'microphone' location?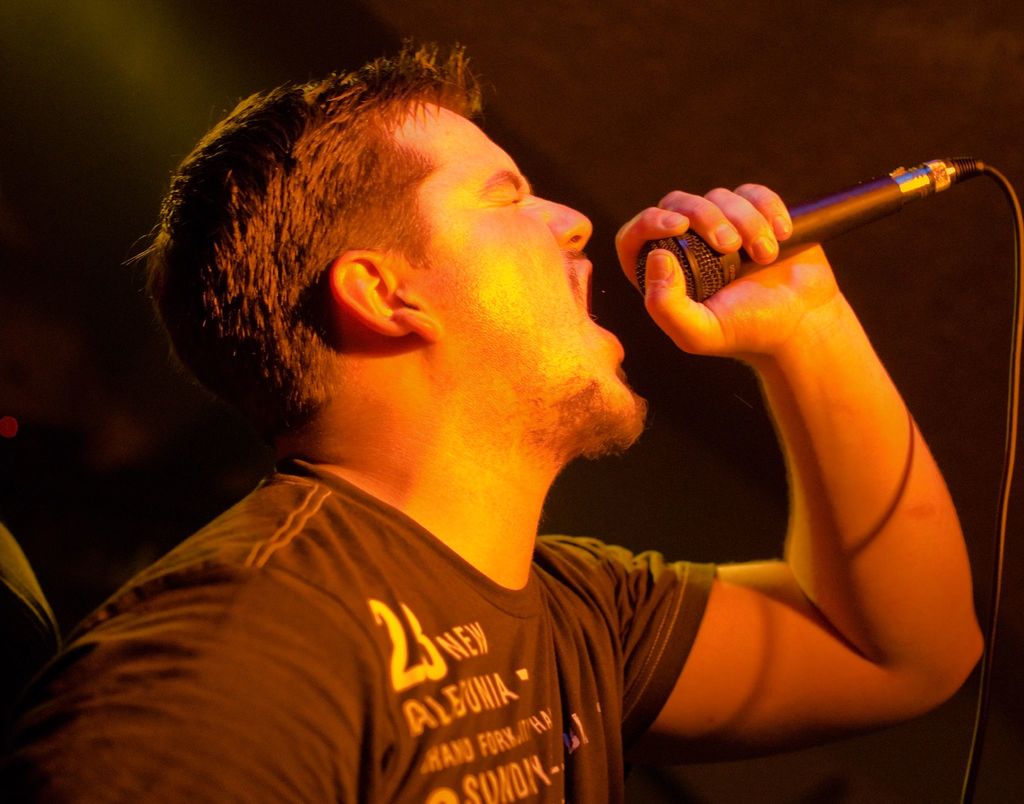
630 165 993 322
